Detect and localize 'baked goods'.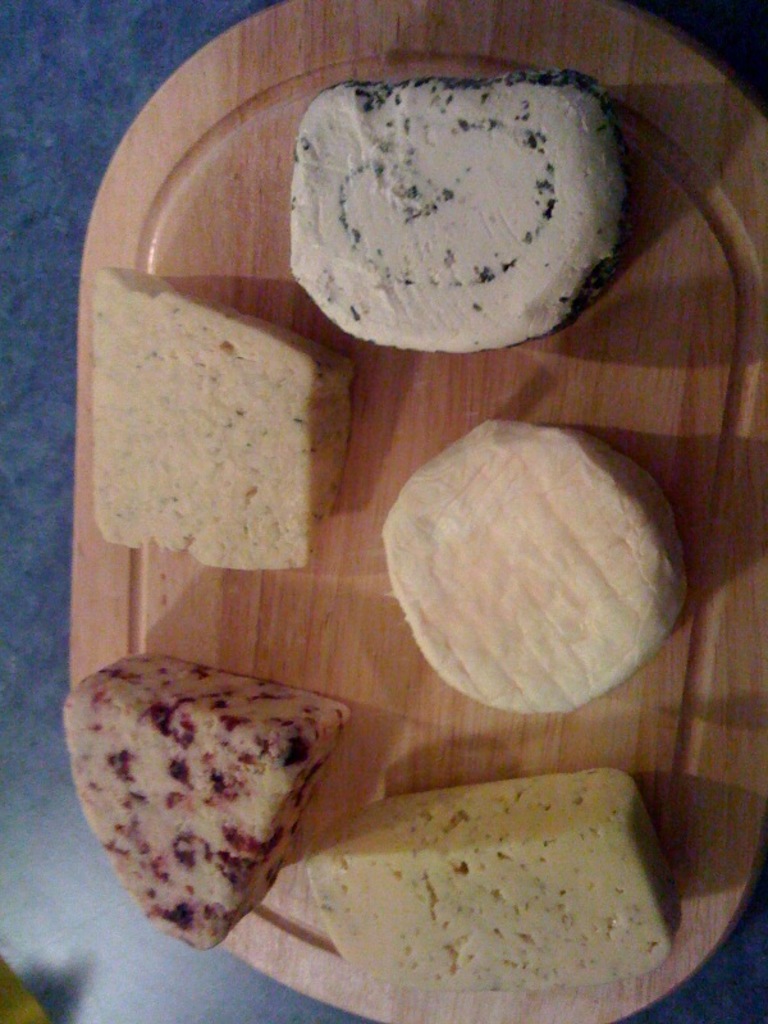
Localized at [left=376, top=419, right=691, bottom=717].
